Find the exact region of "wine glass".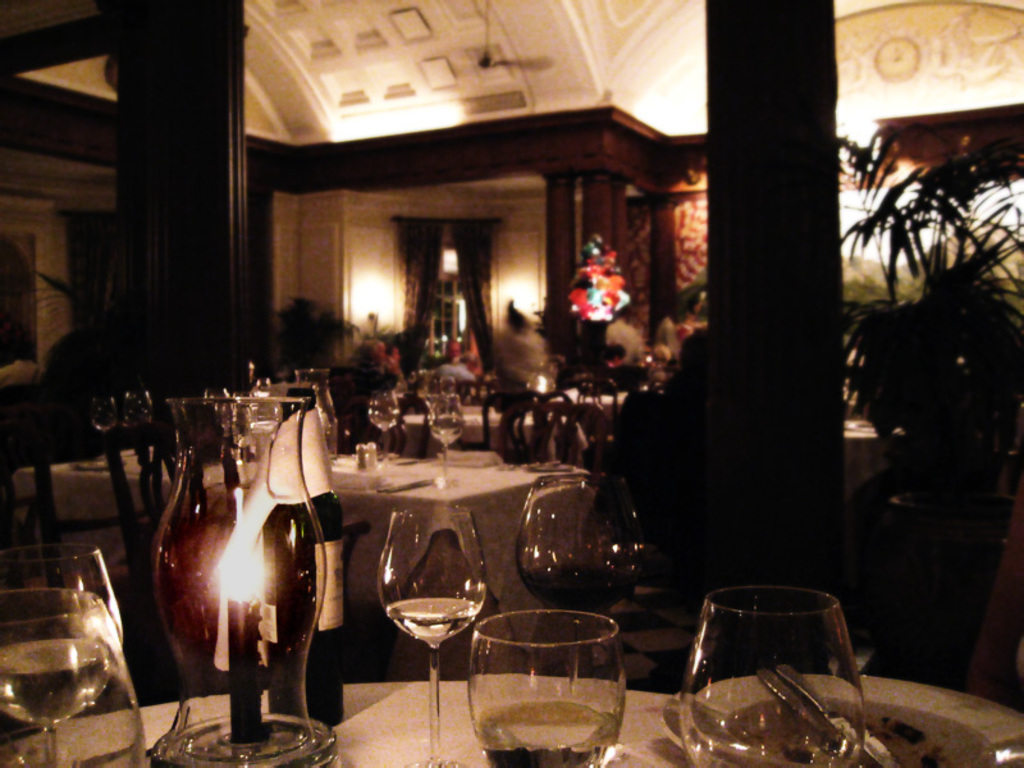
Exact region: bbox=[0, 586, 146, 767].
